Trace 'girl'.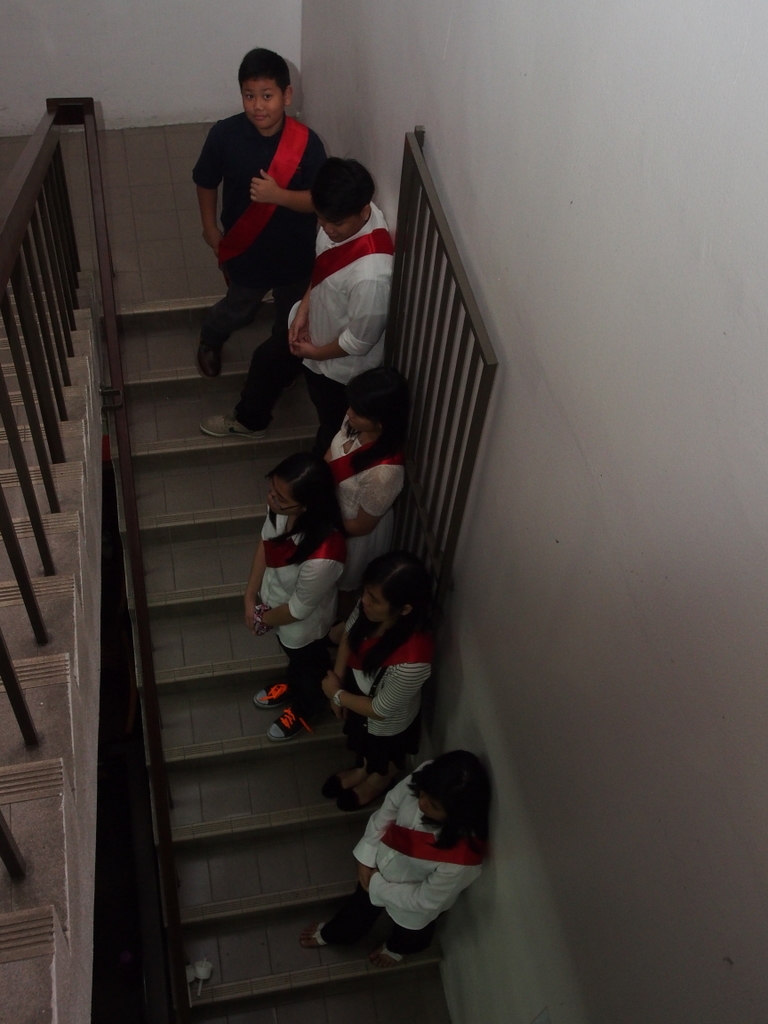
Traced to <box>319,363,412,639</box>.
